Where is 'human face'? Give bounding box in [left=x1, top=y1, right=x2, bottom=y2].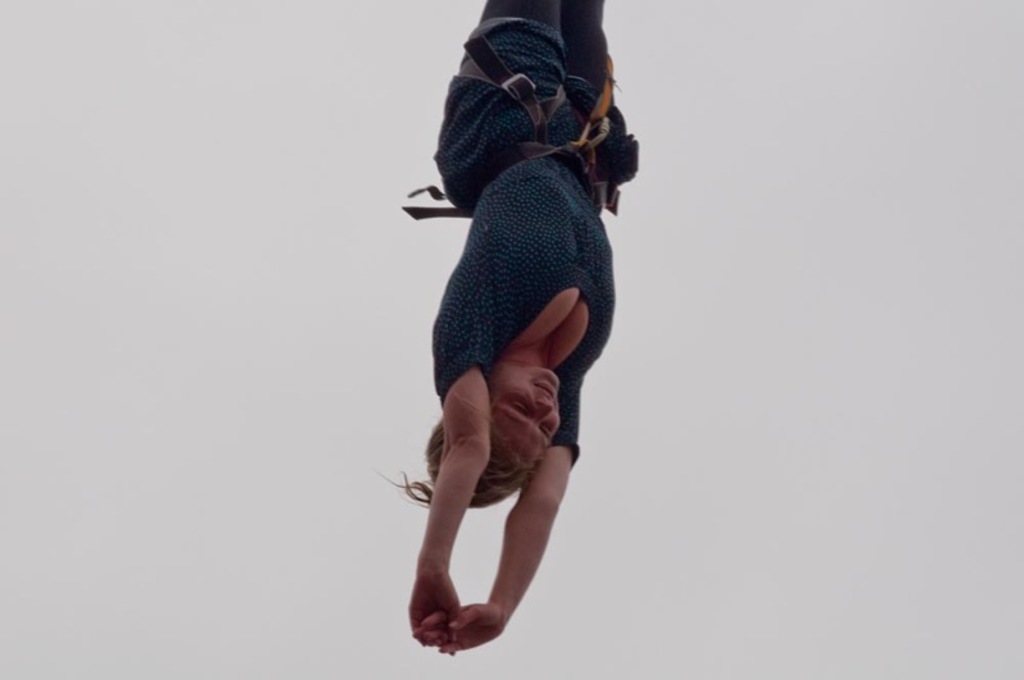
[left=484, top=364, right=559, bottom=466].
